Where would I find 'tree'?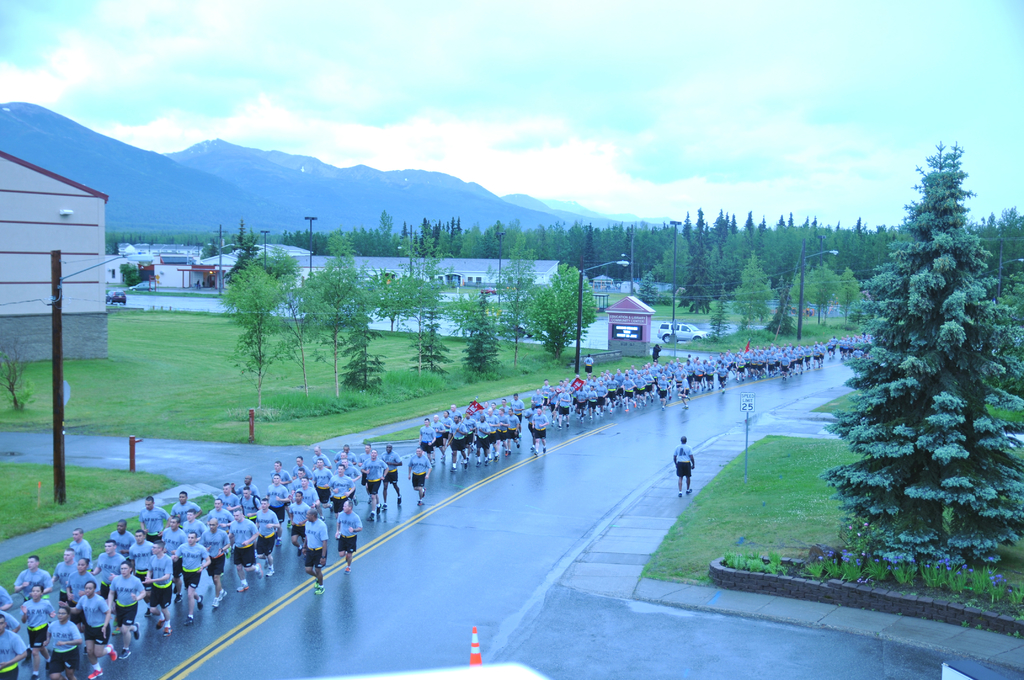
At bbox=[828, 143, 1004, 601].
